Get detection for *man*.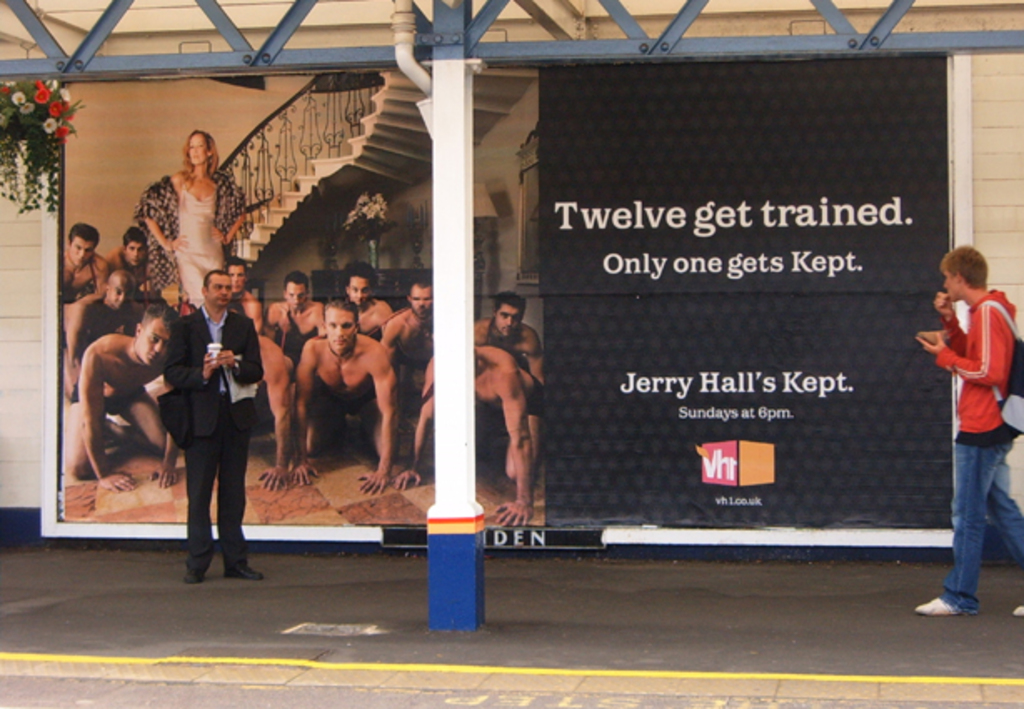
Detection: (100, 225, 150, 284).
